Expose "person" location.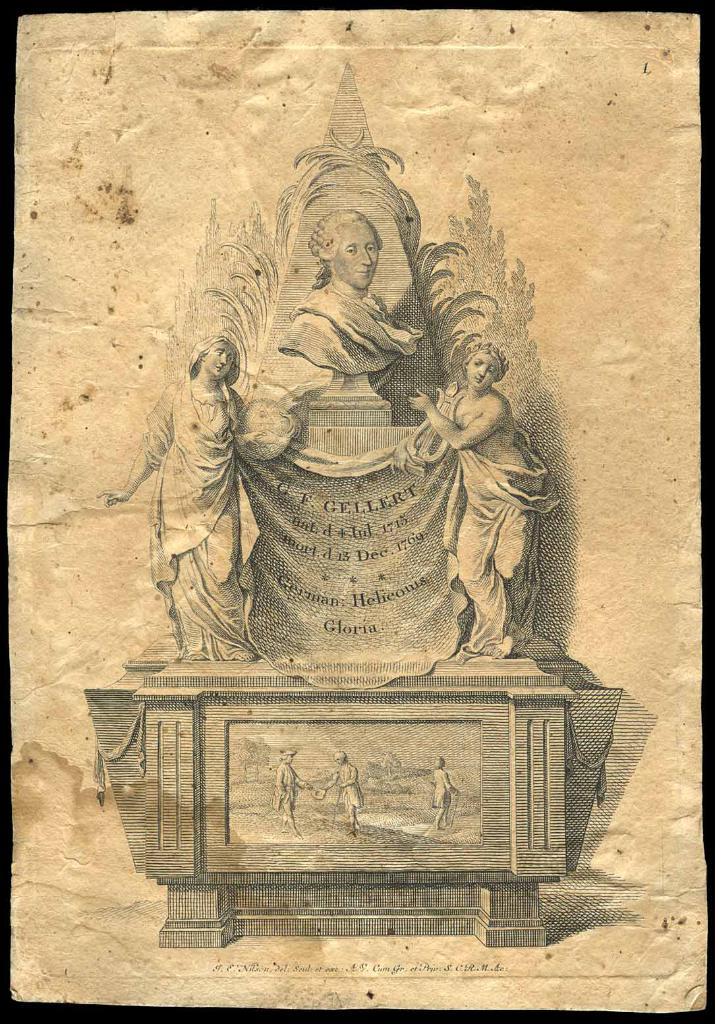
Exposed at <bbox>322, 757, 365, 843</bbox>.
